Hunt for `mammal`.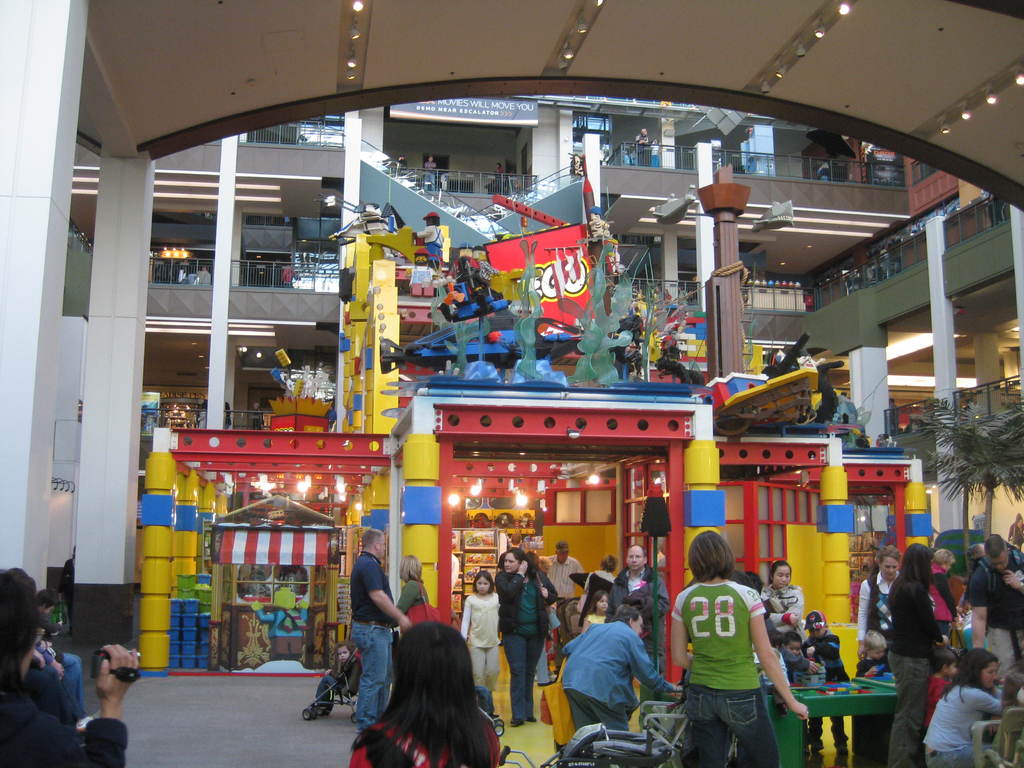
Hunted down at 591, 203, 608, 240.
